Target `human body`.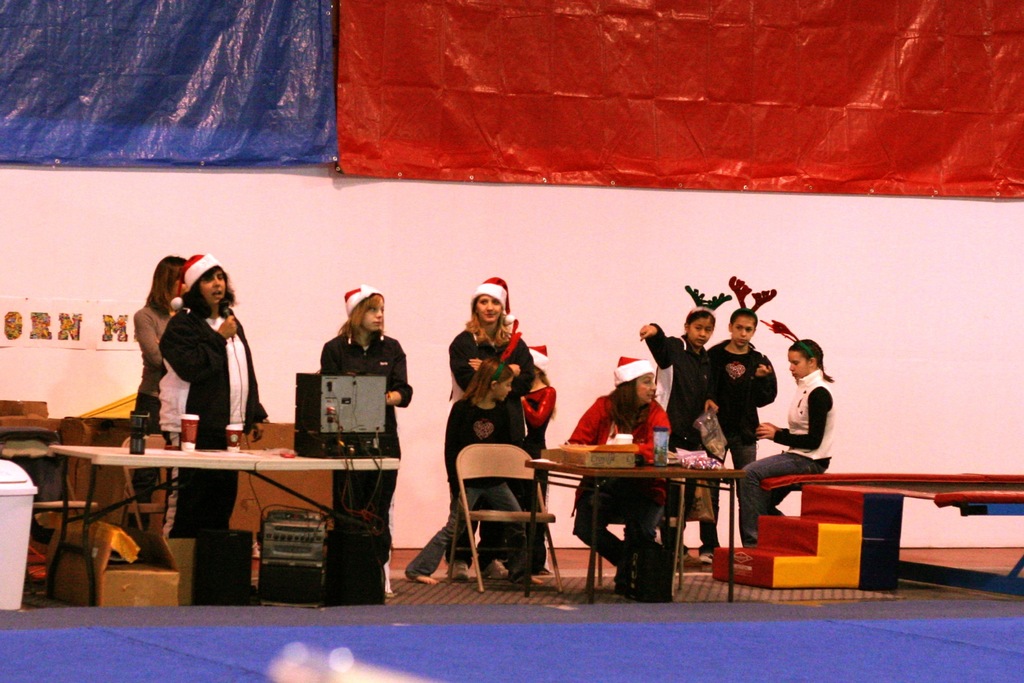
Target region: <box>524,334,559,573</box>.
